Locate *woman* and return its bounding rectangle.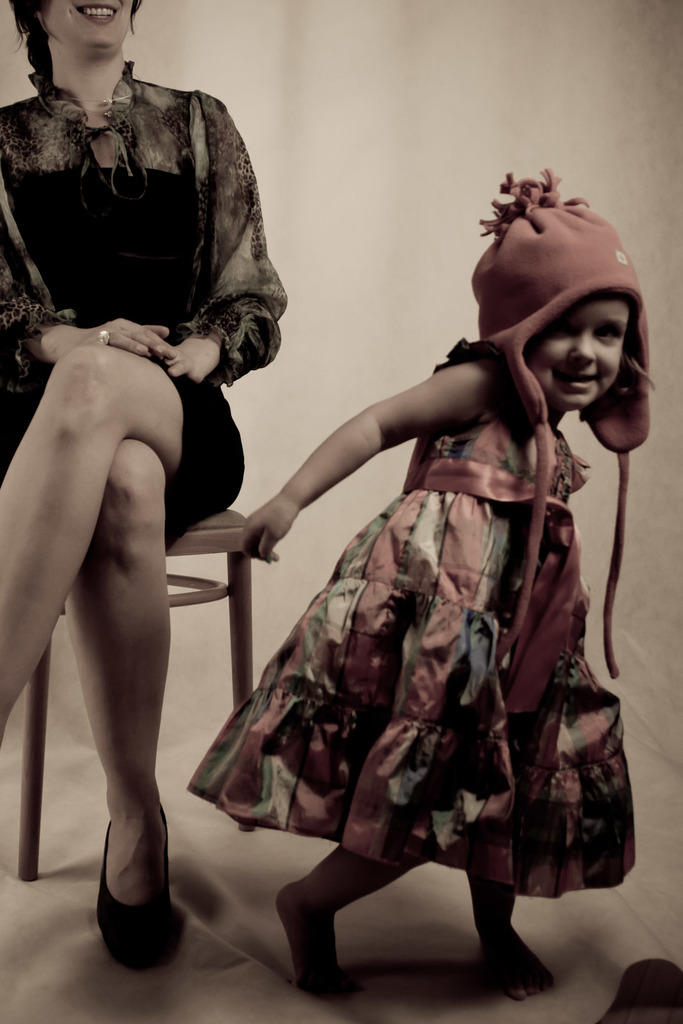
(0, 0, 293, 977).
